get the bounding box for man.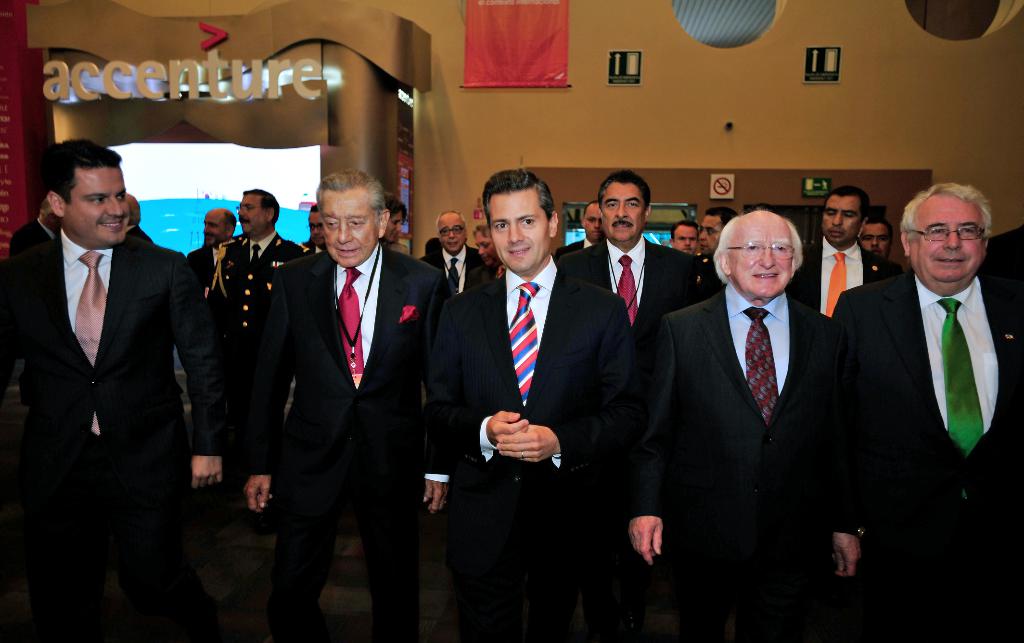
(left=562, top=170, right=701, bottom=333).
